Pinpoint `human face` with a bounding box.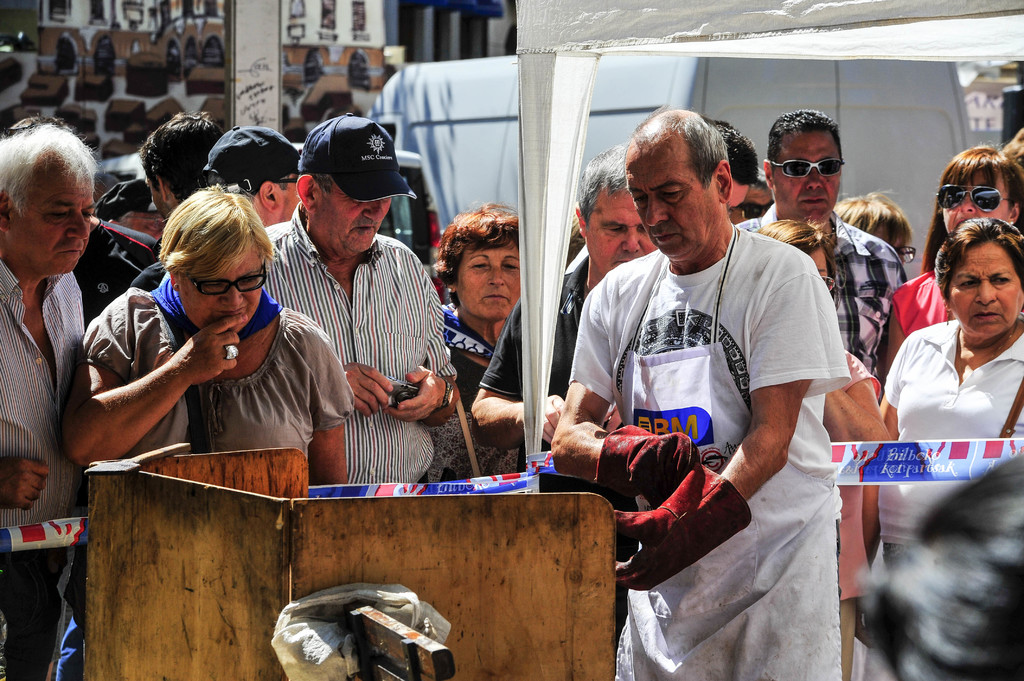
<bbox>943, 170, 1013, 231</bbox>.
